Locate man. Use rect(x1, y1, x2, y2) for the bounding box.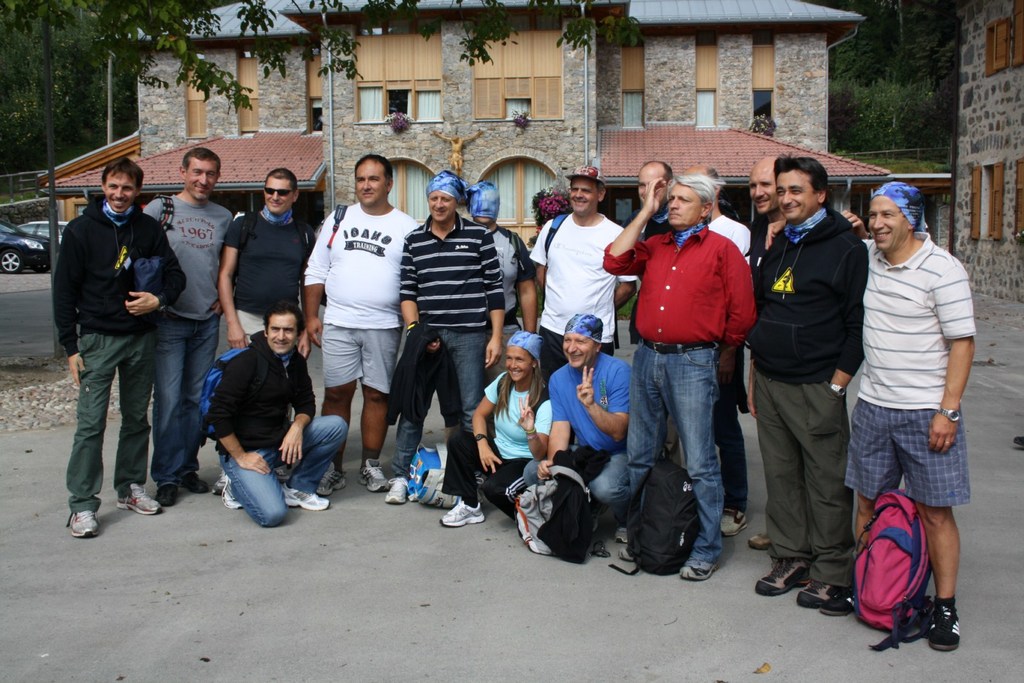
rect(212, 165, 316, 362).
